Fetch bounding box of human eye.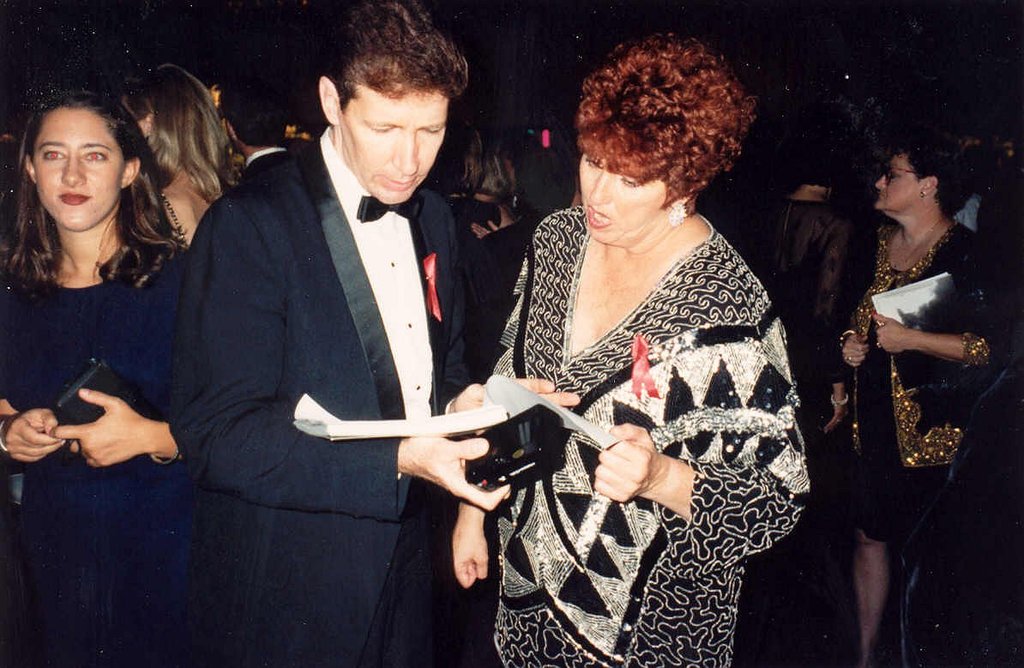
Bbox: x1=35, y1=147, x2=64, y2=163.
